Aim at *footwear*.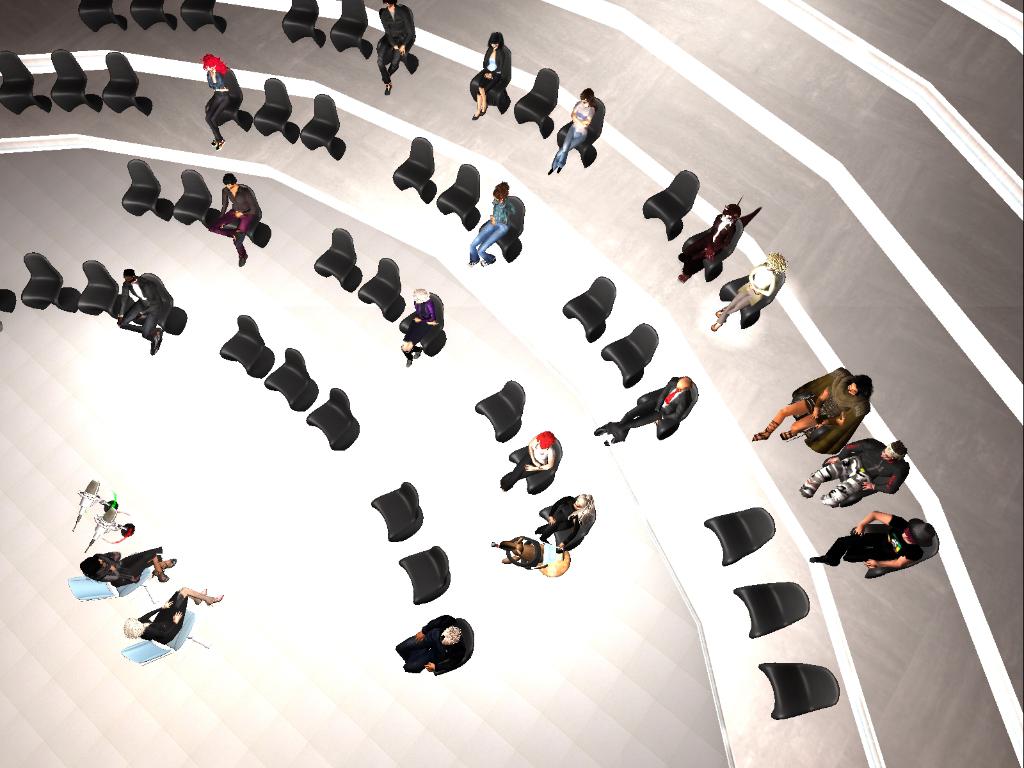
Aimed at bbox=[748, 419, 778, 440].
